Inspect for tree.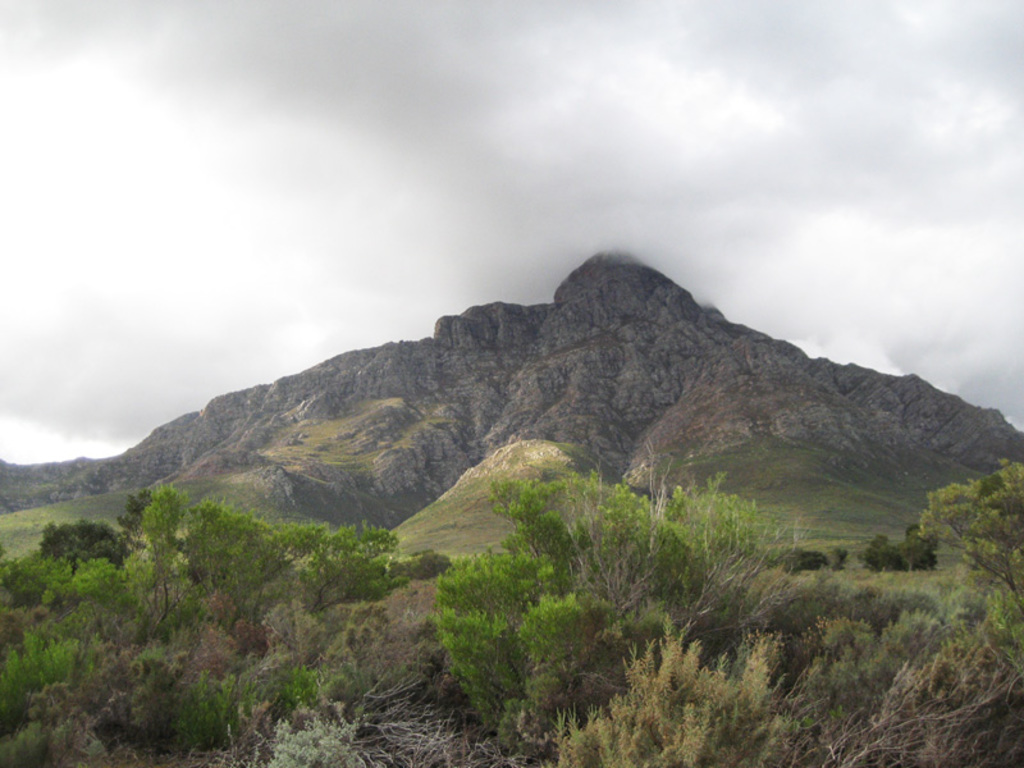
Inspection: 486:465:810:660.
